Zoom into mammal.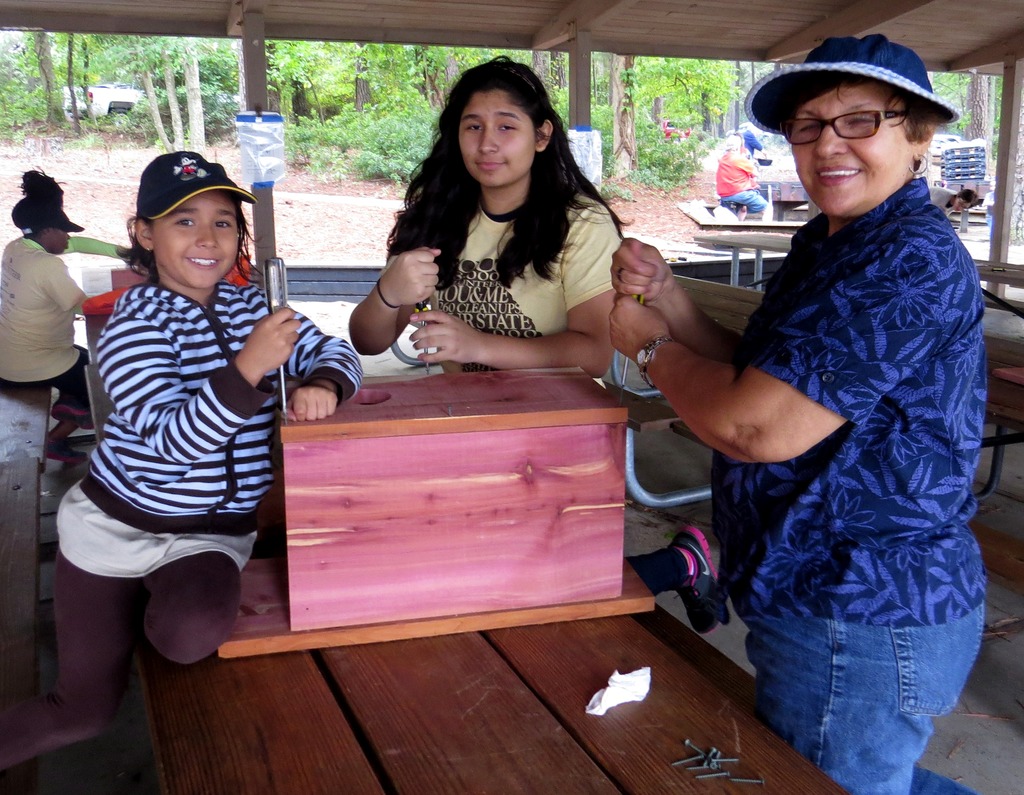
Zoom target: {"left": 744, "top": 127, "right": 769, "bottom": 160}.
